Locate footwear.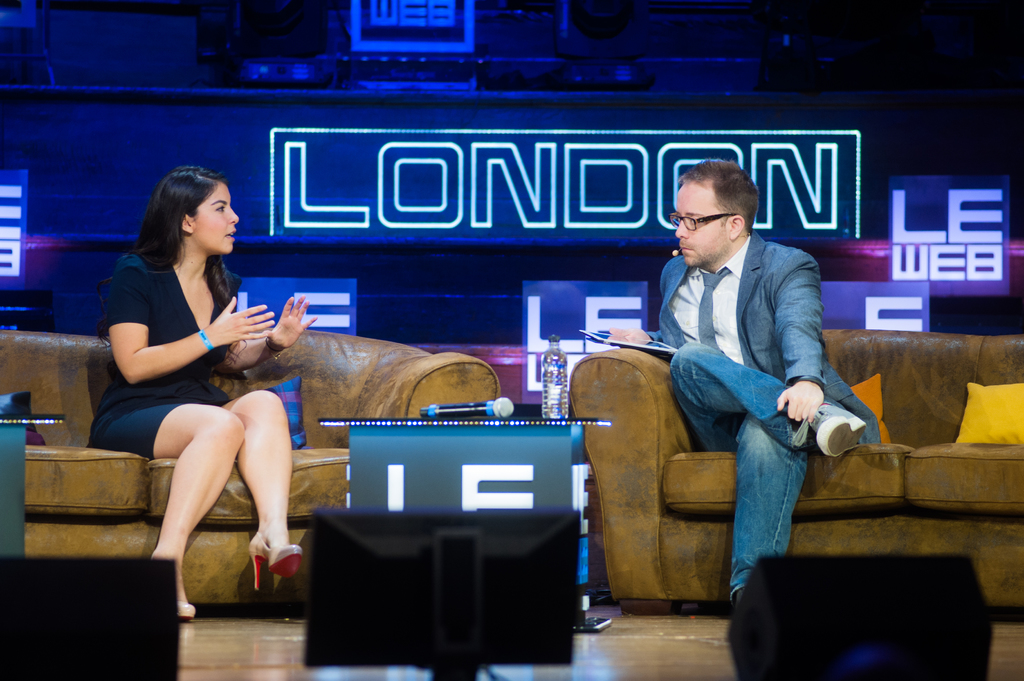
Bounding box: (809, 397, 872, 461).
